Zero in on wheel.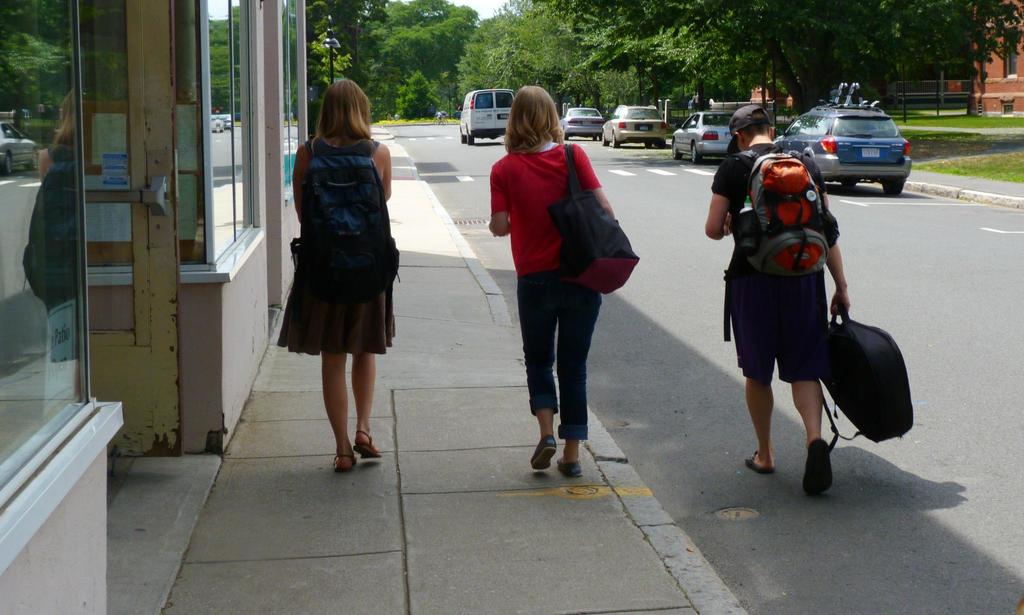
Zeroed in: BBox(685, 145, 702, 166).
